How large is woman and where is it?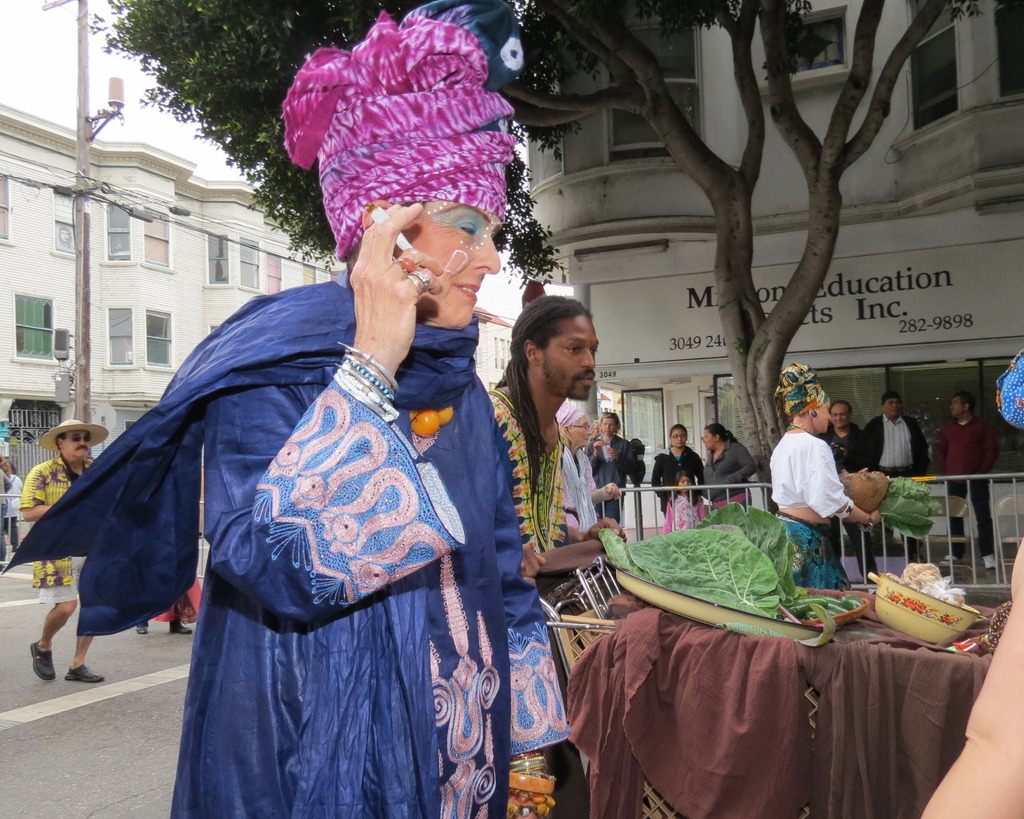
Bounding box: Rect(76, 128, 563, 811).
